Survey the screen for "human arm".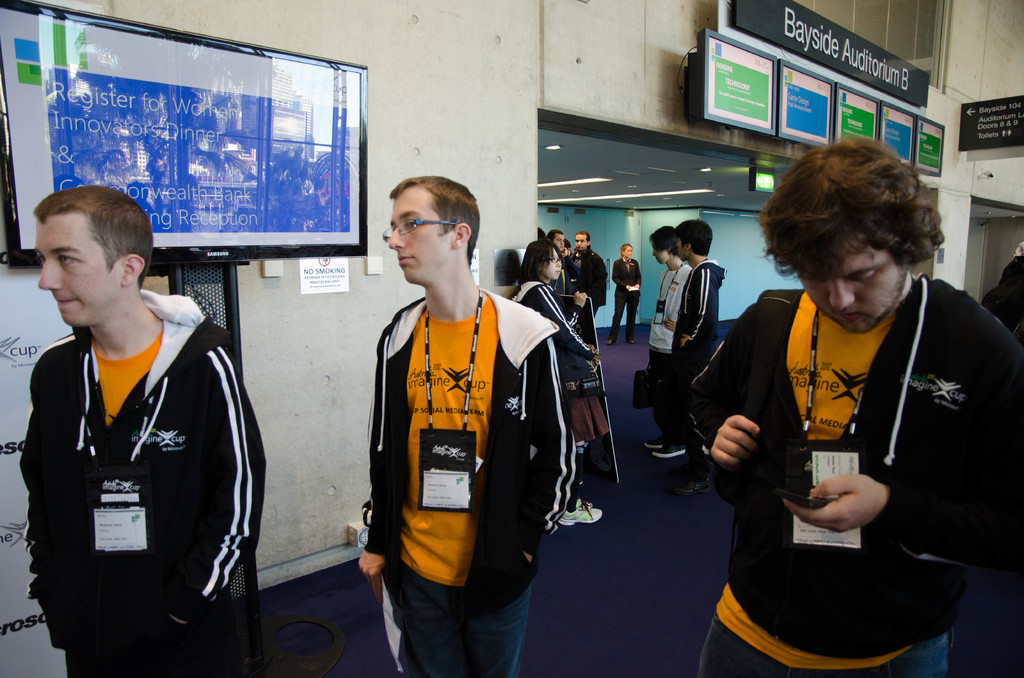
Survey found: crop(170, 348, 270, 628).
